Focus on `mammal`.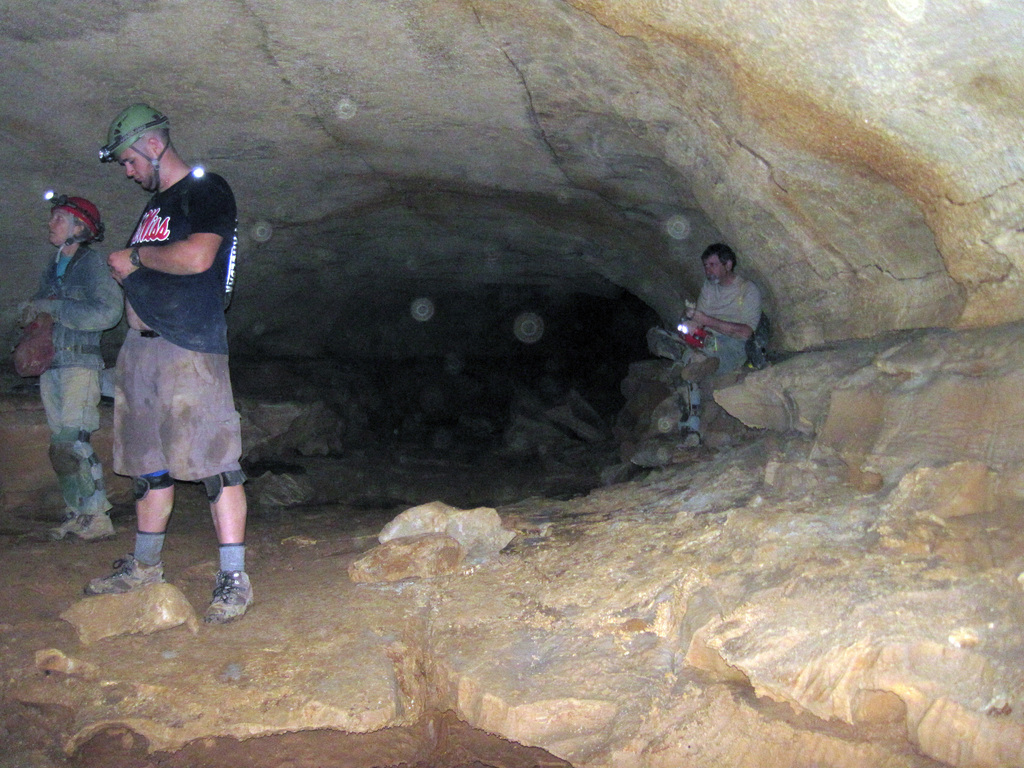
Focused at bbox=[646, 238, 760, 454].
